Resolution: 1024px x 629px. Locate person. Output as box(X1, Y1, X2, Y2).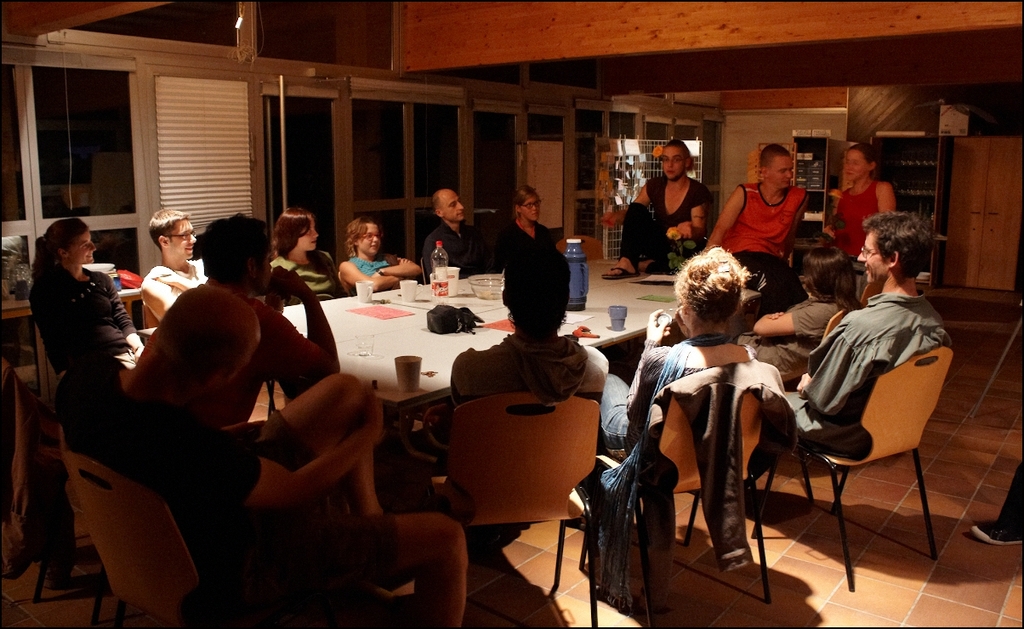
box(334, 213, 423, 296).
